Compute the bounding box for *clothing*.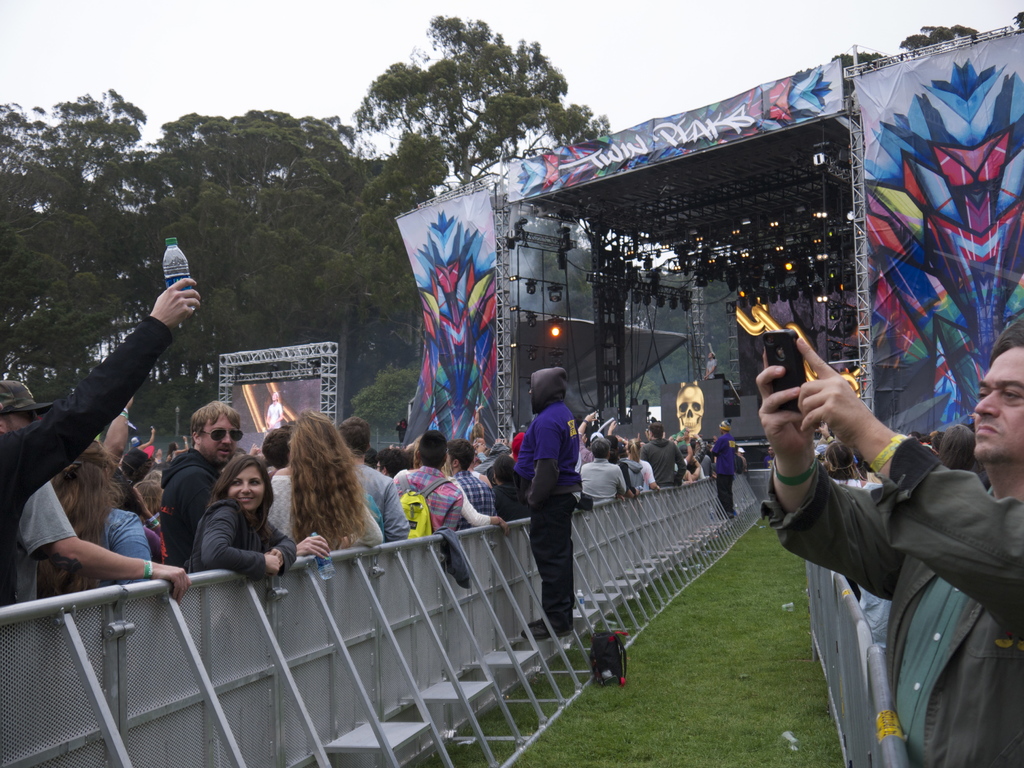
locate(263, 401, 282, 430).
